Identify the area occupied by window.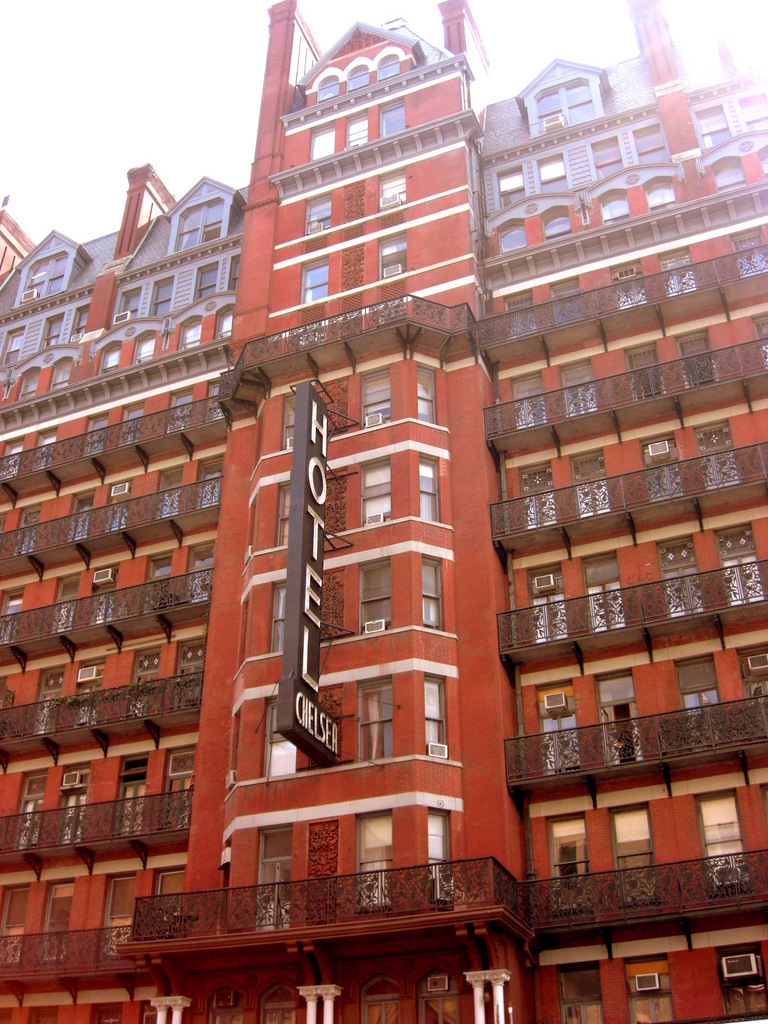
Area: bbox=[630, 122, 670, 164].
